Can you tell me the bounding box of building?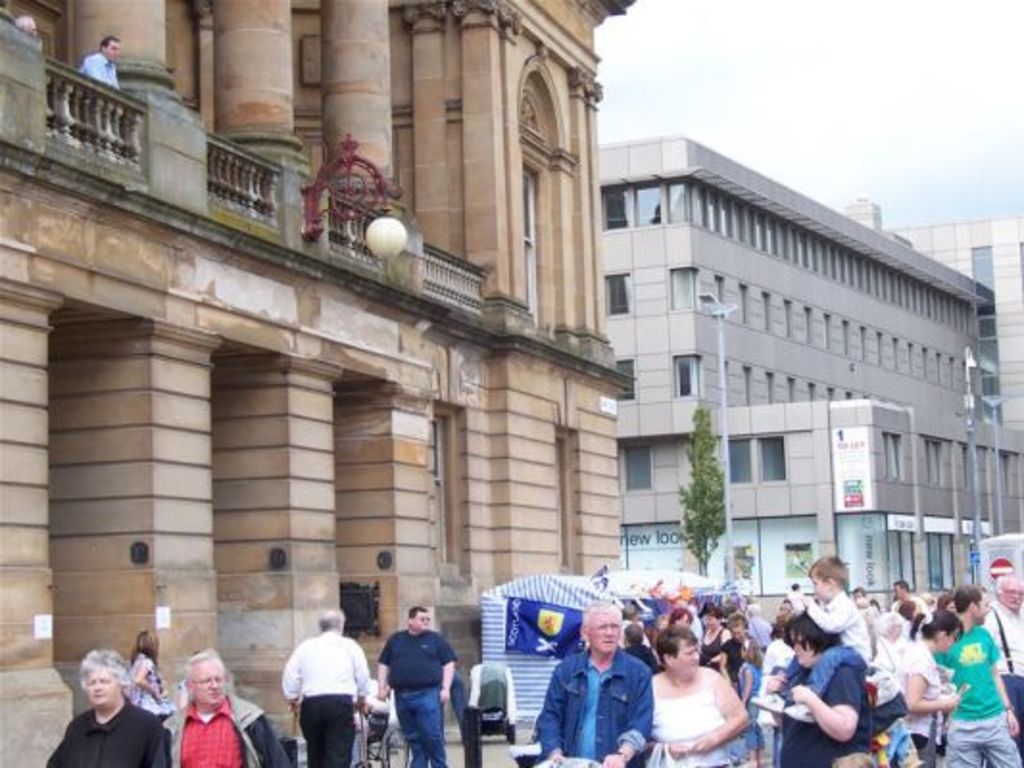
{"left": 841, "top": 196, "right": 1022, "bottom": 534}.
